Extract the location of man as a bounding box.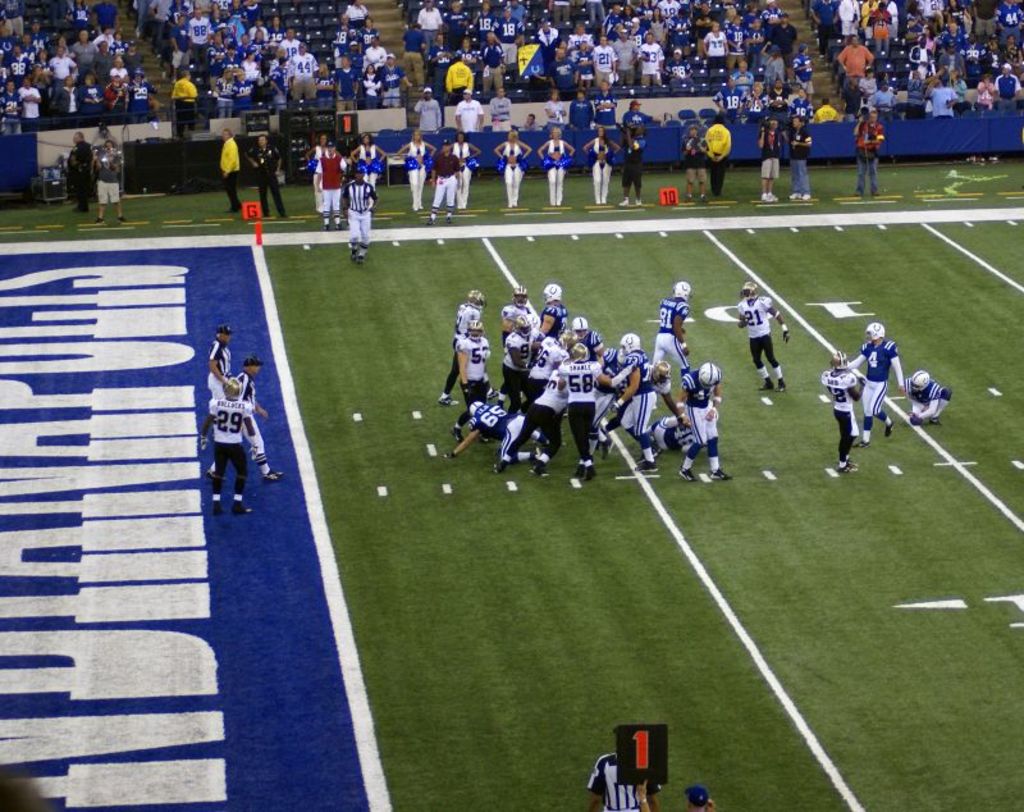
select_region(211, 31, 223, 63).
